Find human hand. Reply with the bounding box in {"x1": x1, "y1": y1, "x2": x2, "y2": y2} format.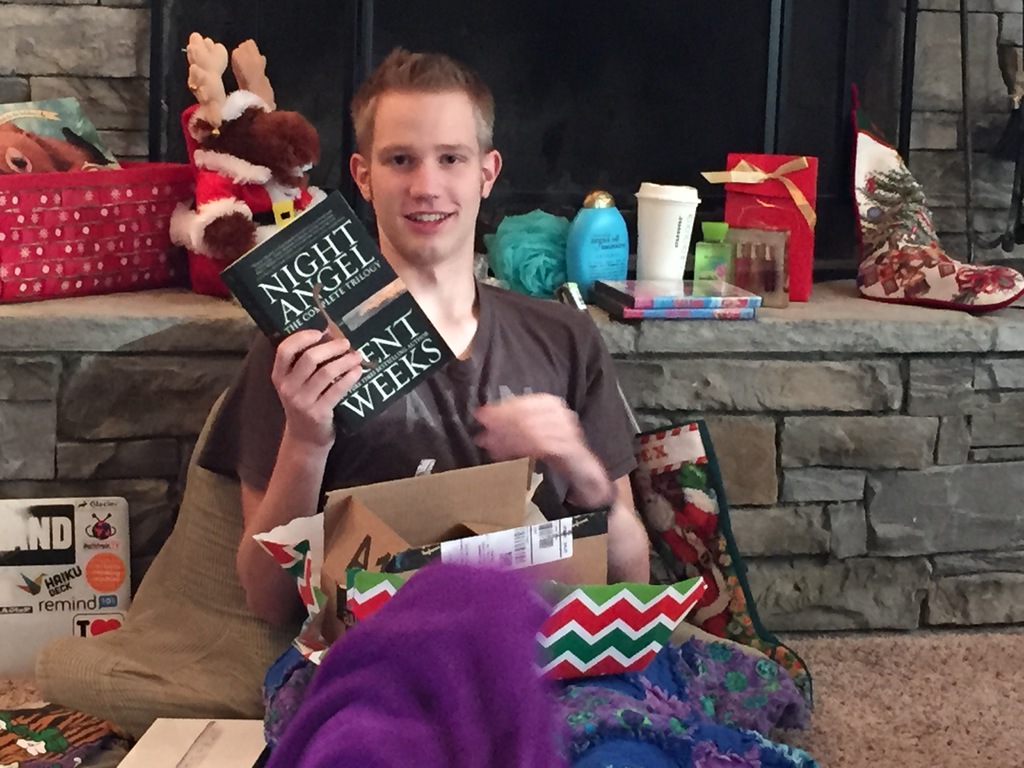
{"x1": 463, "y1": 377, "x2": 623, "y2": 512}.
